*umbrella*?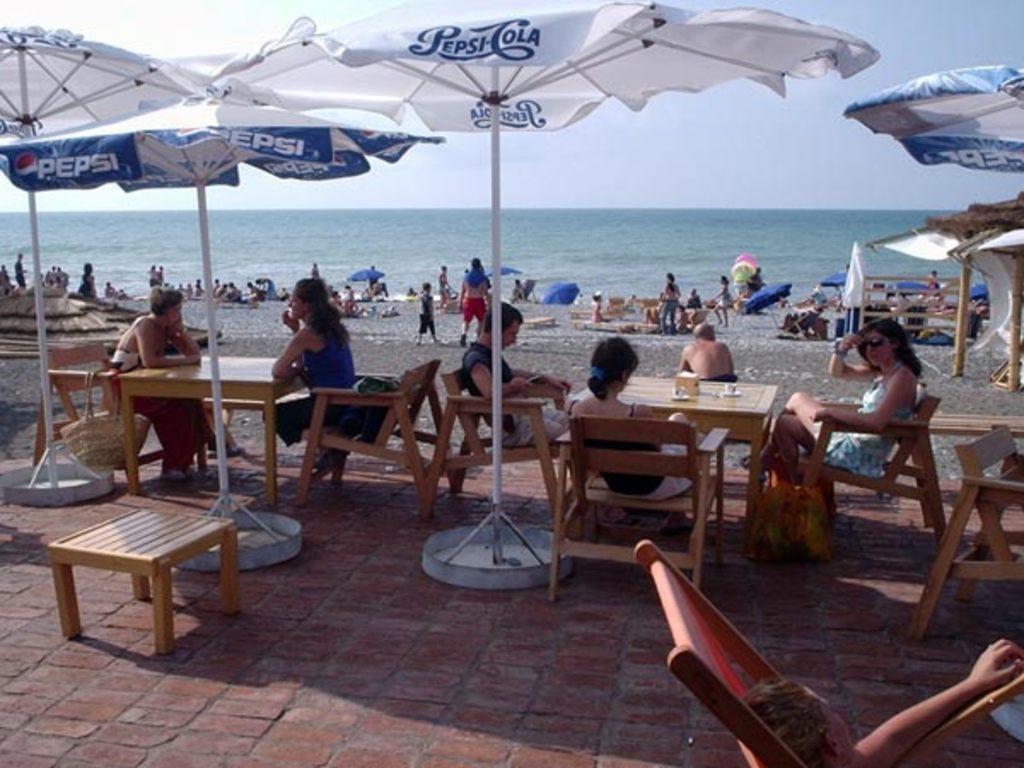
bbox=[966, 276, 992, 305]
